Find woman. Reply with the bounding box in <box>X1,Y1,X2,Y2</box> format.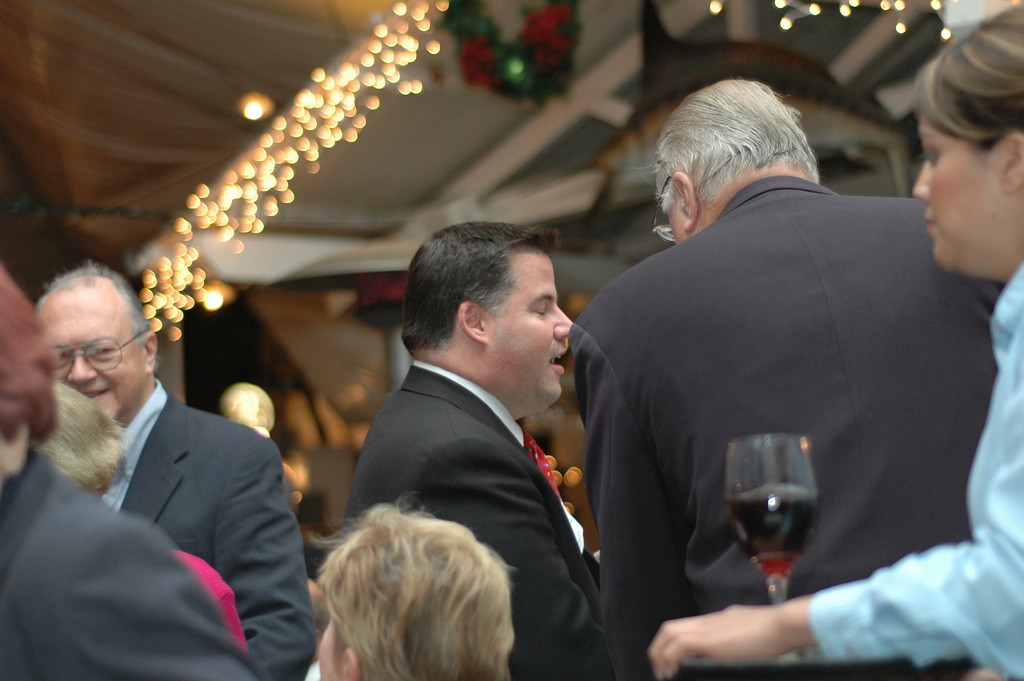
<box>646,0,1023,680</box>.
